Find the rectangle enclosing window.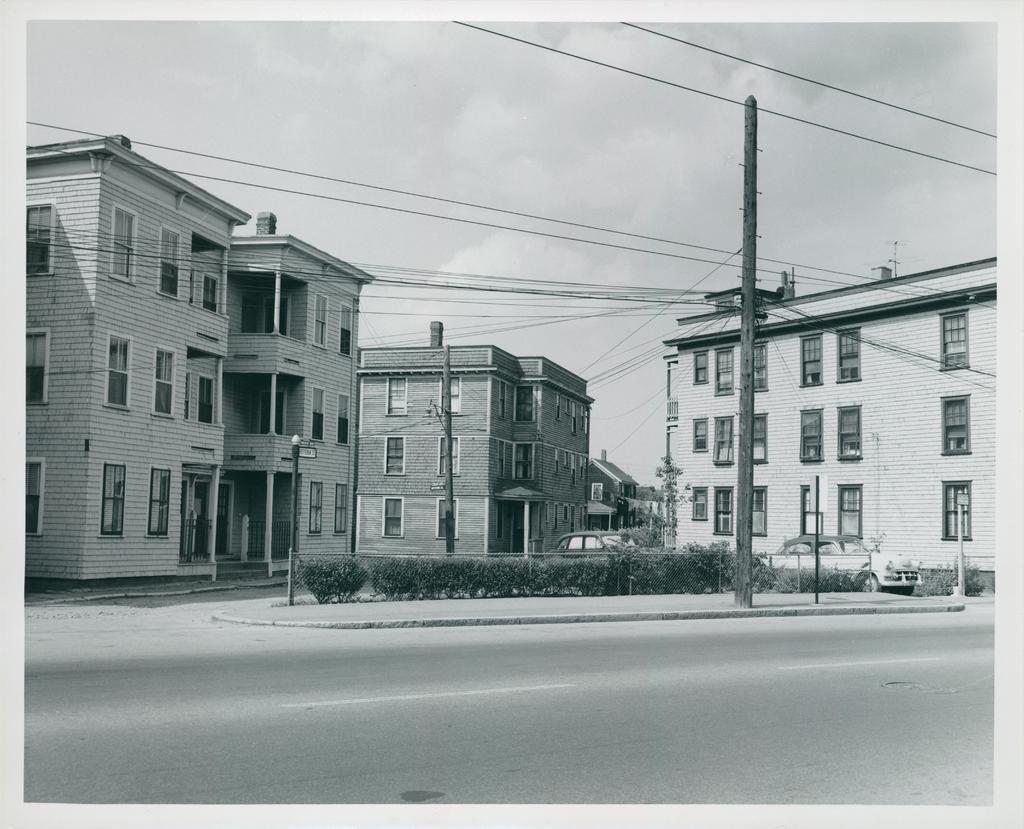
312 386 324 443.
